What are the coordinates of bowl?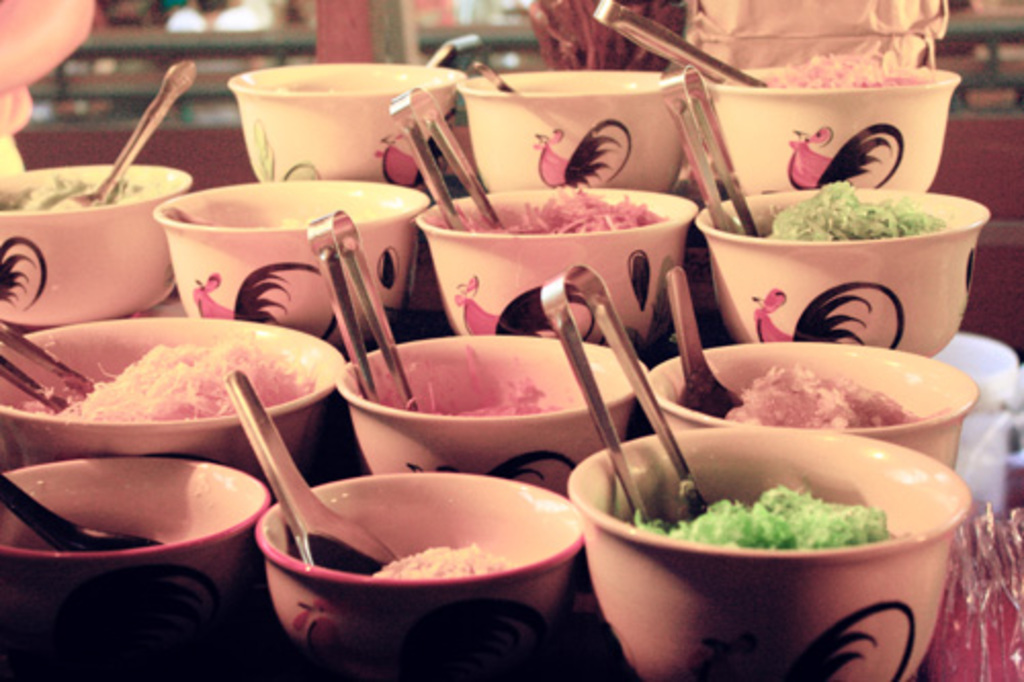
(338, 336, 651, 498).
